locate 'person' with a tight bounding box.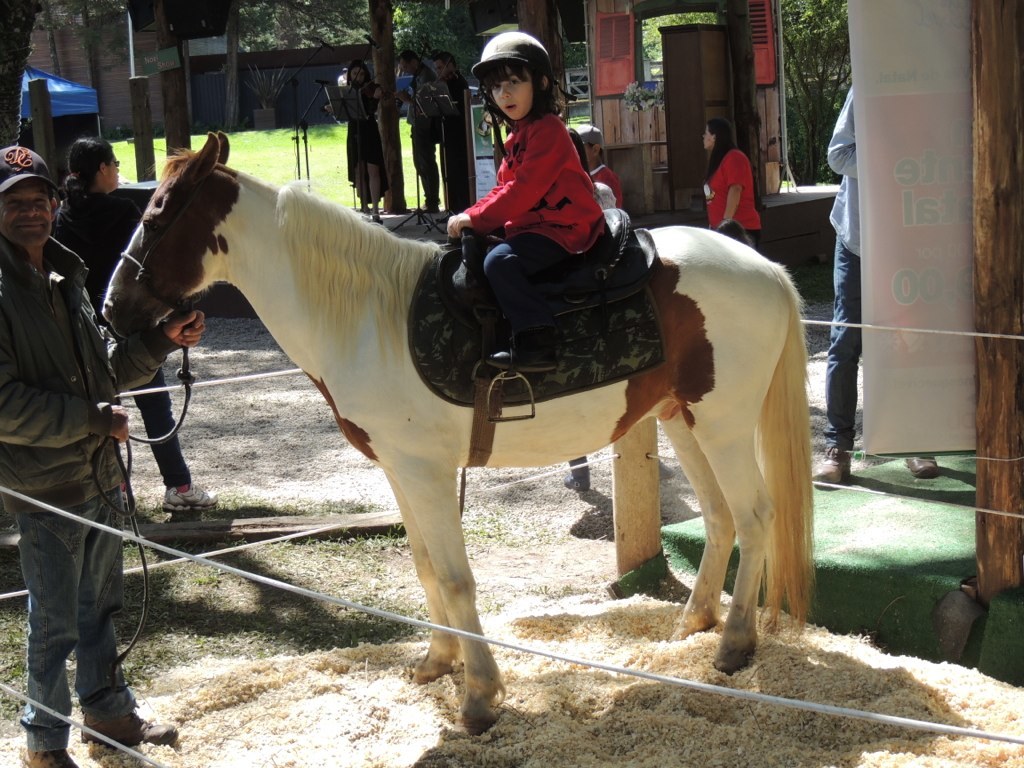
BBox(573, 117, 635, 218).
